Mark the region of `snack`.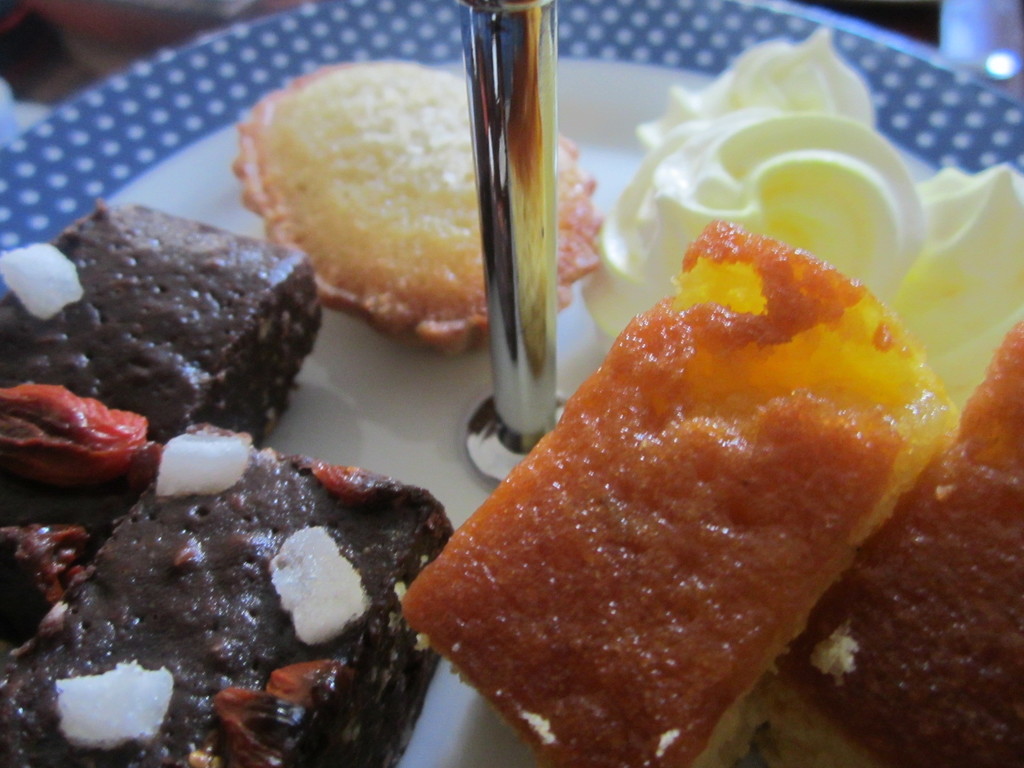
Region: 422, 232, 969, 767.
